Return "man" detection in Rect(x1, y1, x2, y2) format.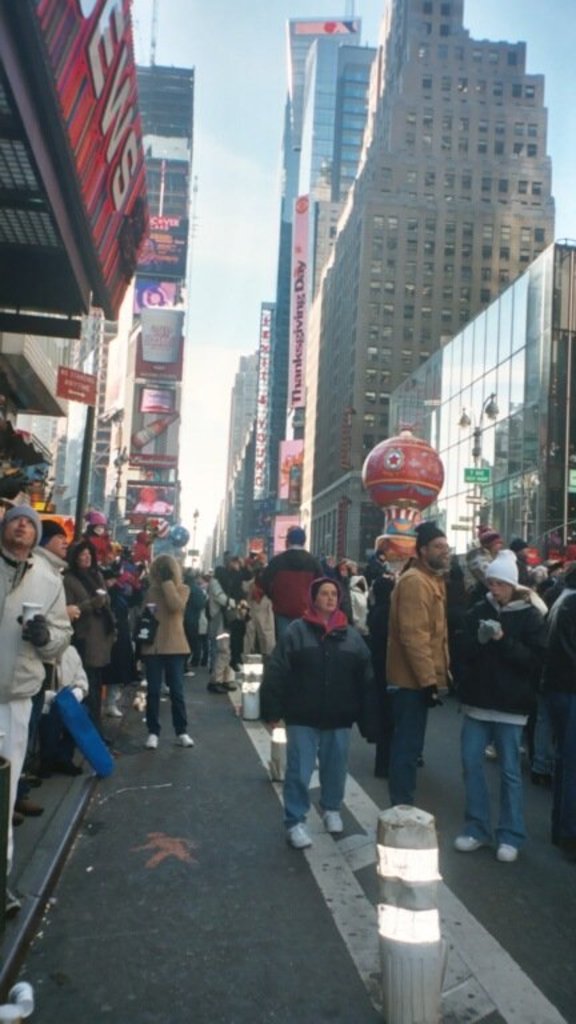
Rect(511, 540, 532, 591).
